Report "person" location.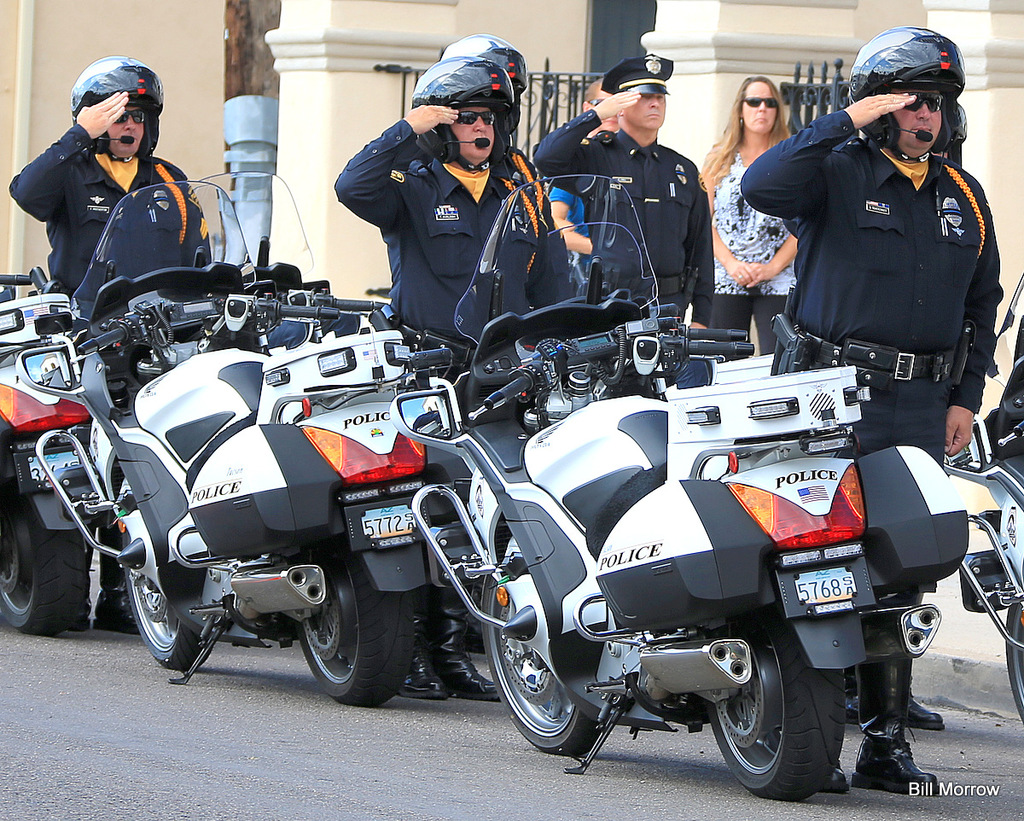
Report: locate(534, 50, 713, 353).
